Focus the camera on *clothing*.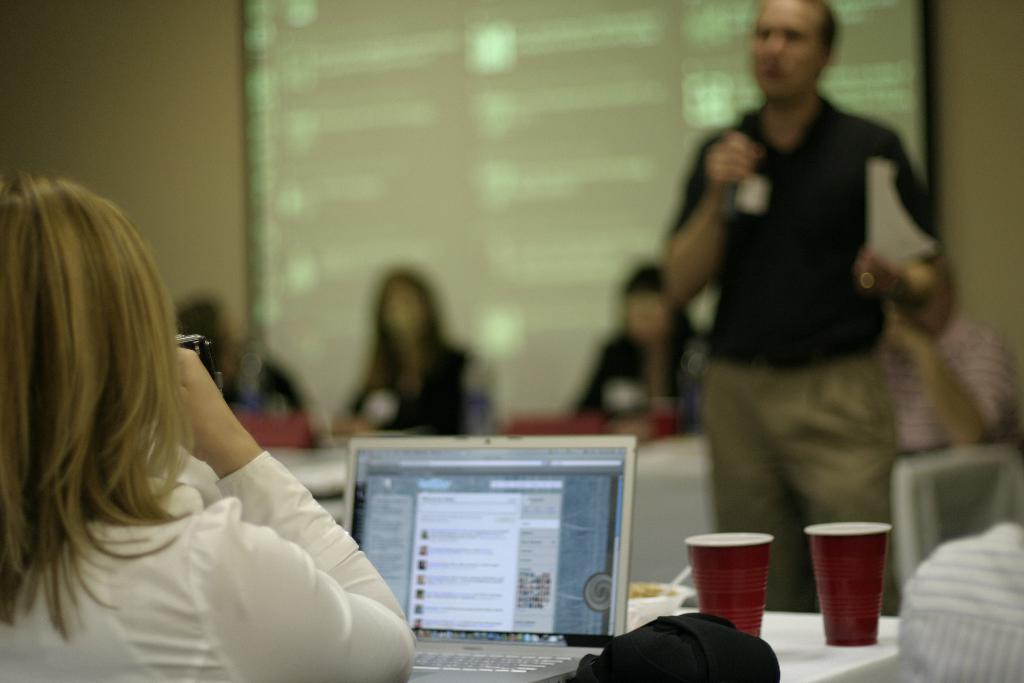
Focus region: (left=573, top=334, right=708, bottom=433).
